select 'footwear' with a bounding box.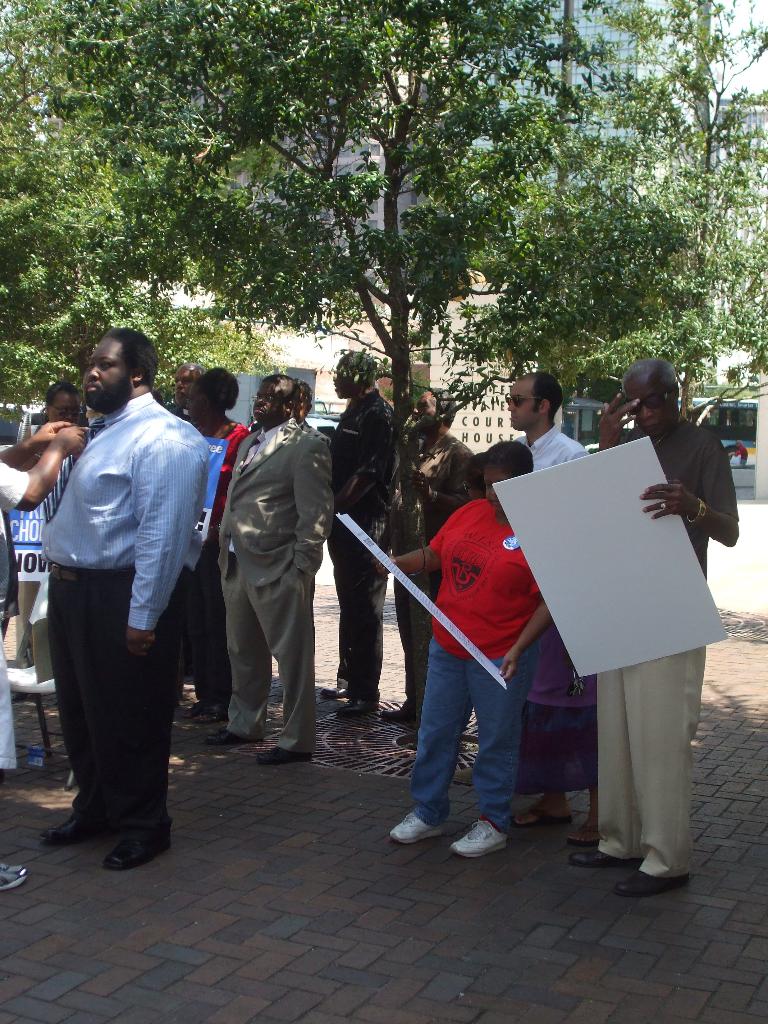
l=340, t=694, r=368, b=713.
